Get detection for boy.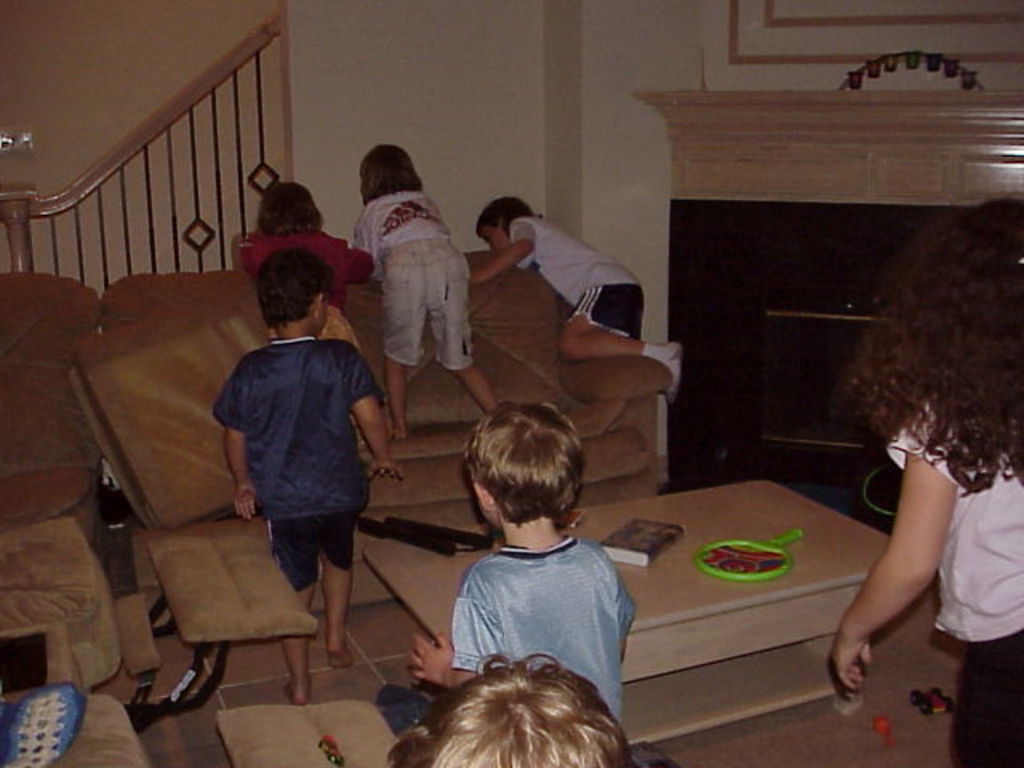
Detection: select_region(405, 402, 637, 728).
